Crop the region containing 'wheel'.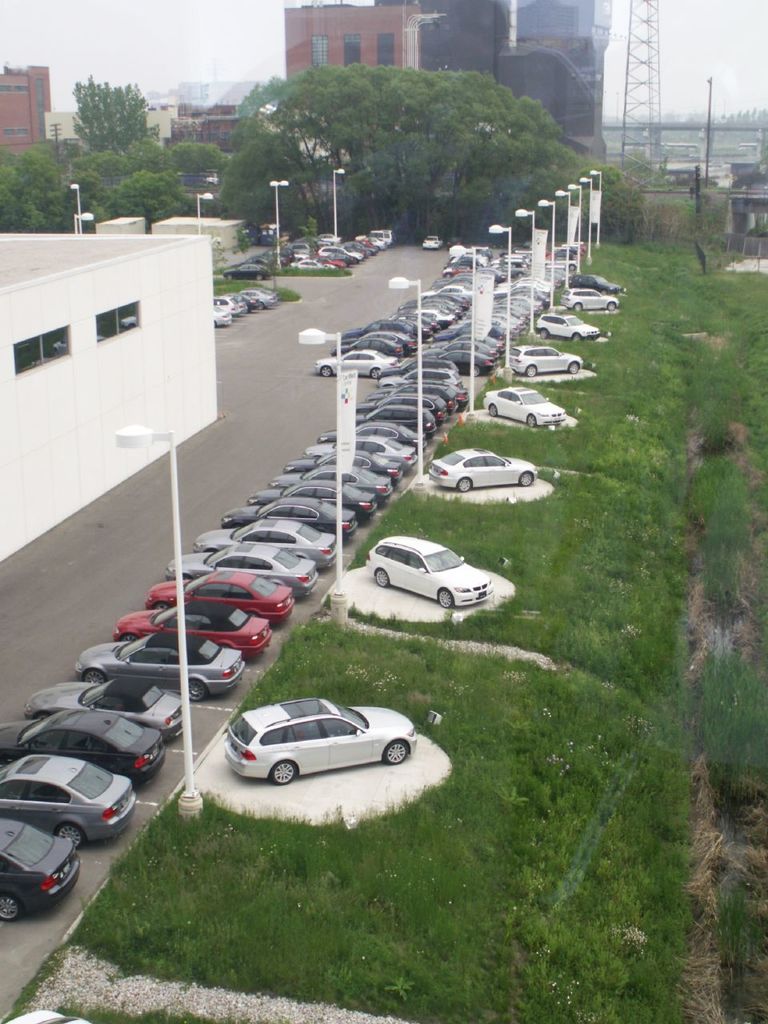
Crop region: left=226, top=274, right=235, bottom=278.
